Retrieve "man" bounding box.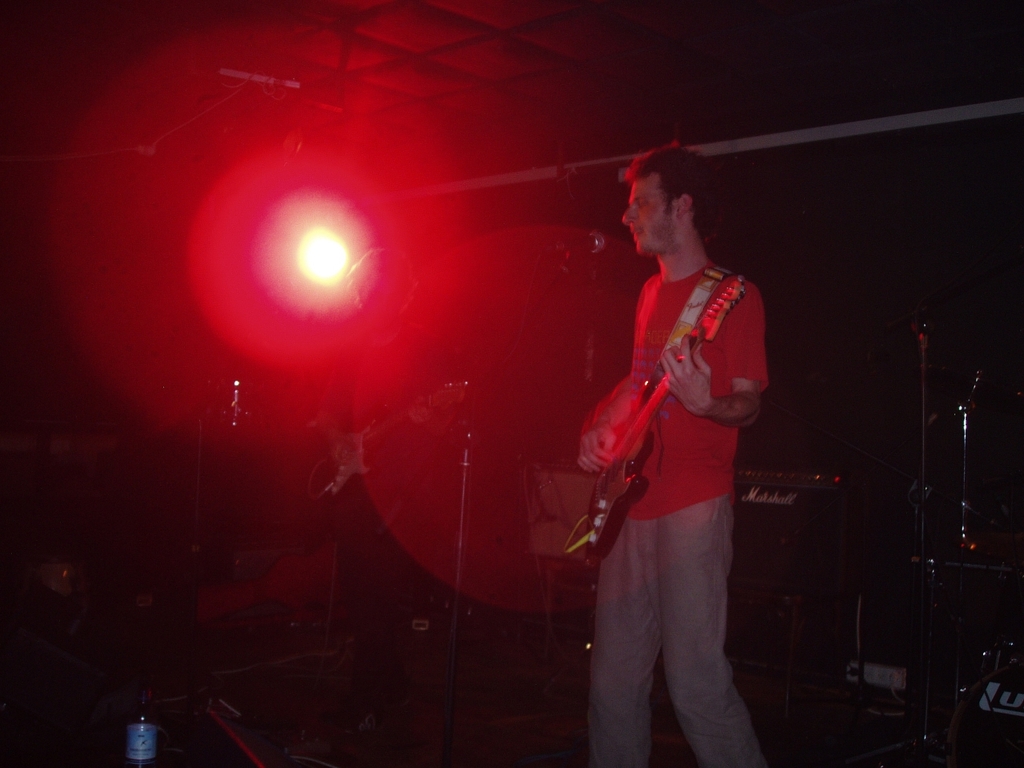
Bounding box: box=[566, 128, 787, 761].
